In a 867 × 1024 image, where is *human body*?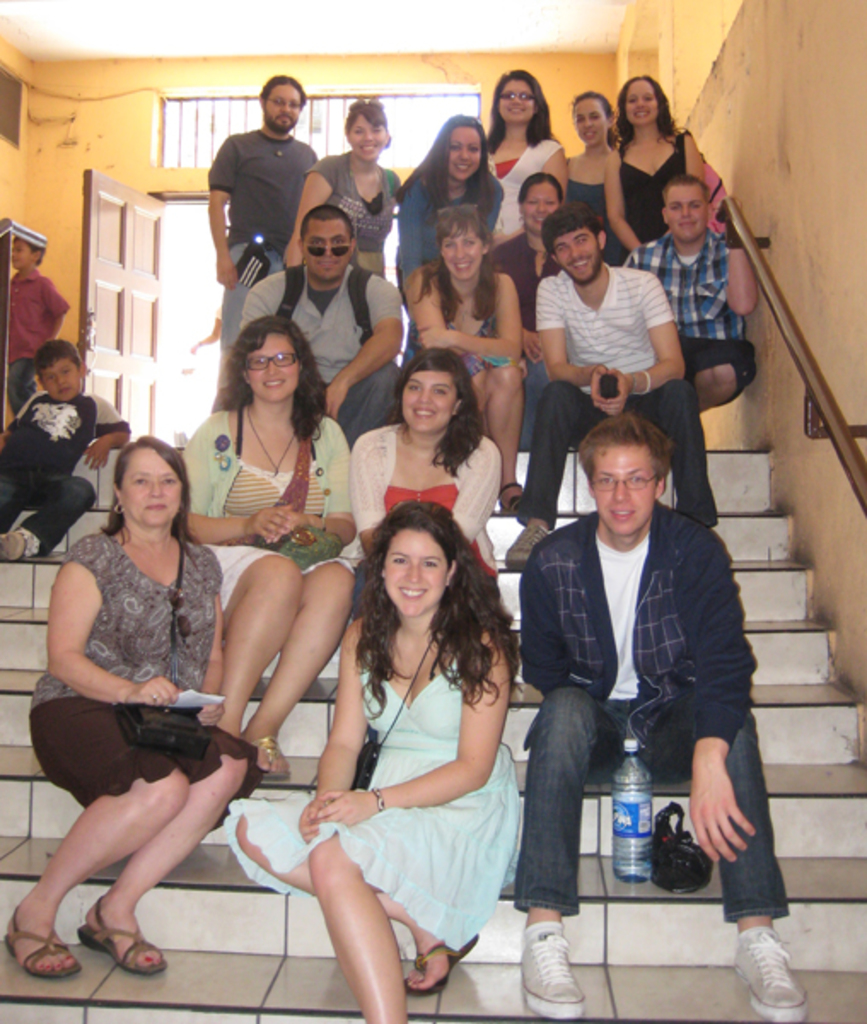
0 333 130 563.
